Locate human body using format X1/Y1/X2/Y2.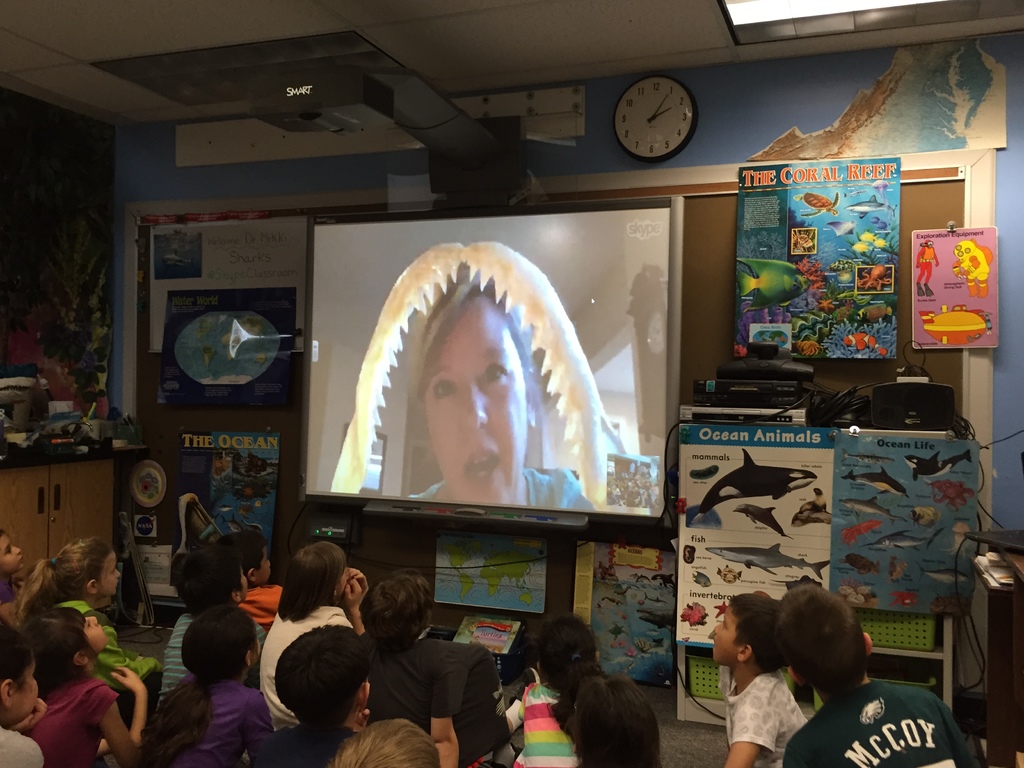
772/580/981/764.
